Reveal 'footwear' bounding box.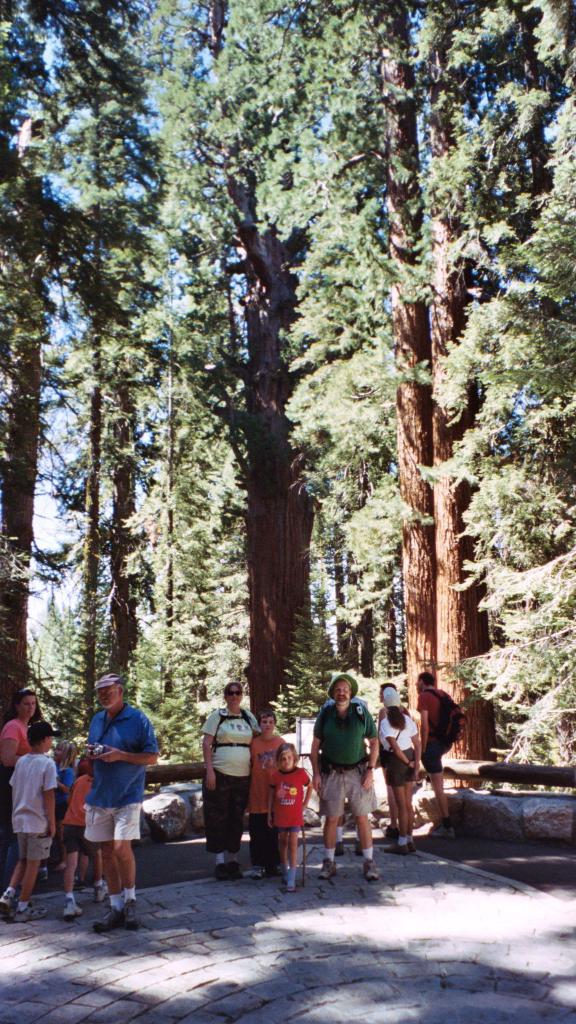
Revealed: x1=405, y1=845, x2=415, y2=853.
